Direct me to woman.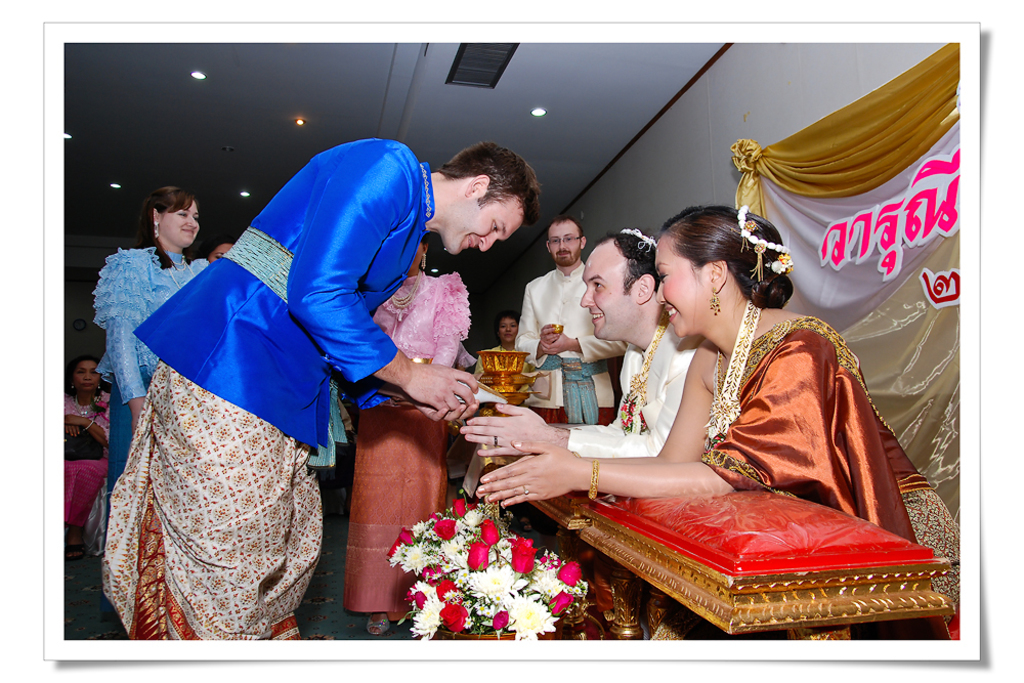
Direction: 541/206/888/607.
